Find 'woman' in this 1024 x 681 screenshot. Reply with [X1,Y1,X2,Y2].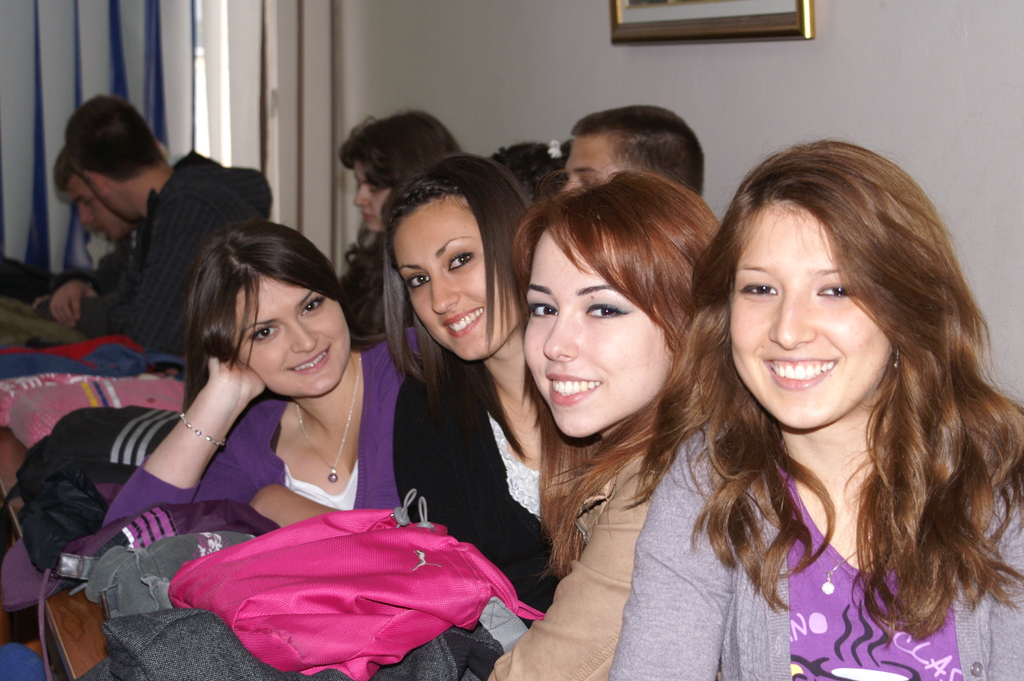
[486,172,724,680].
